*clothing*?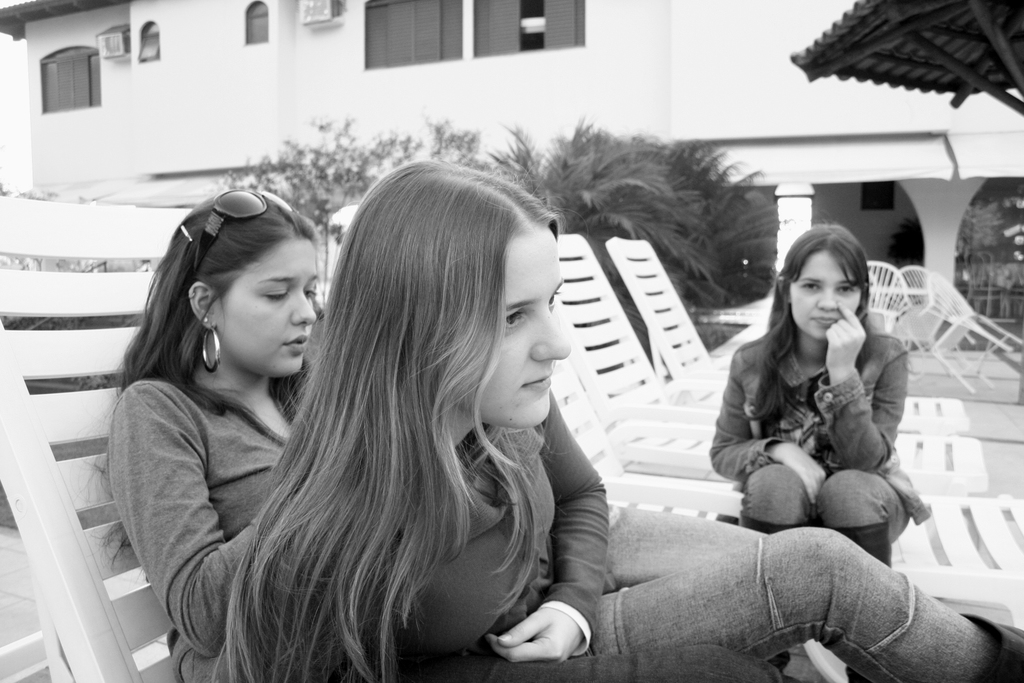
[left=728, top=293, right=924, bottom=547]
